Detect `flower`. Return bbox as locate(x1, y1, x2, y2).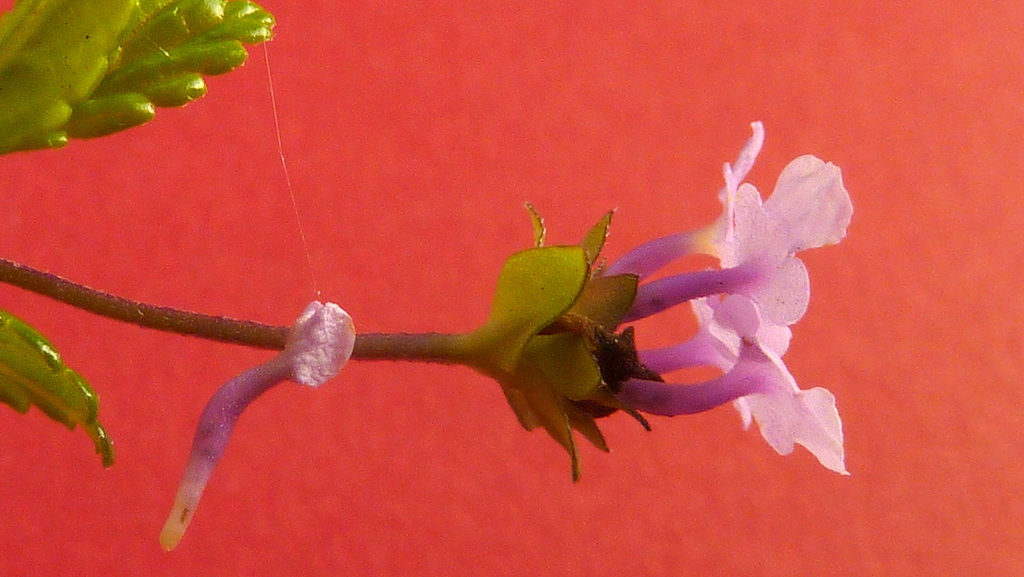
locate(687, 124, 881, 498).
